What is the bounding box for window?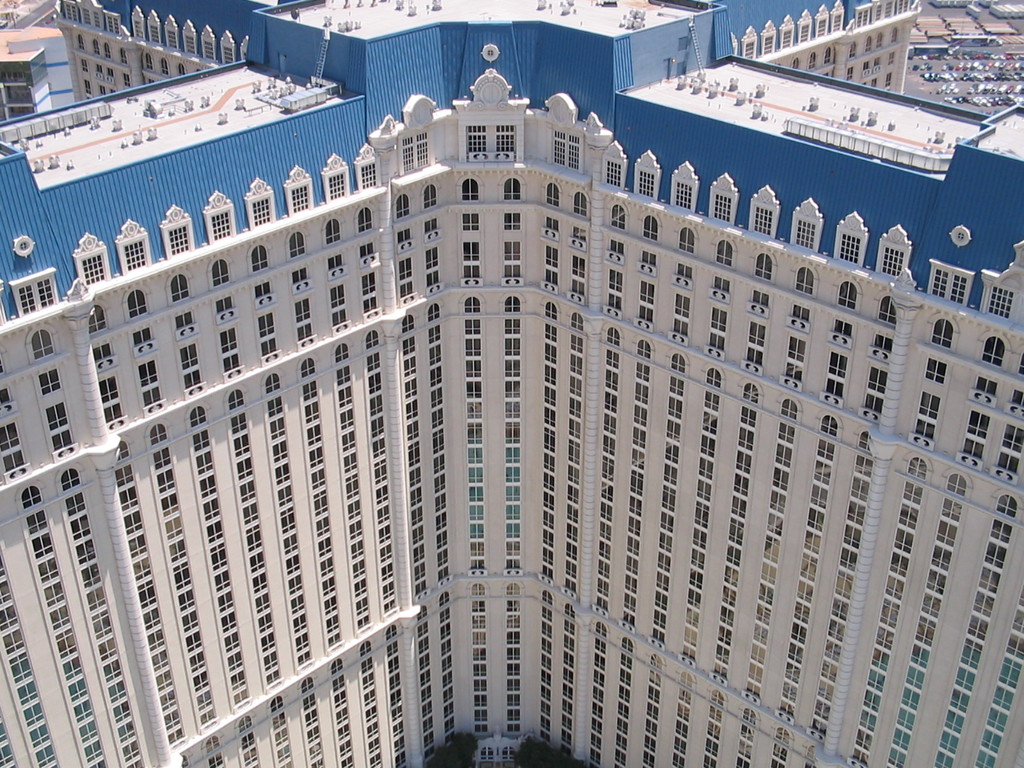
[893, 548, 909, 579].
